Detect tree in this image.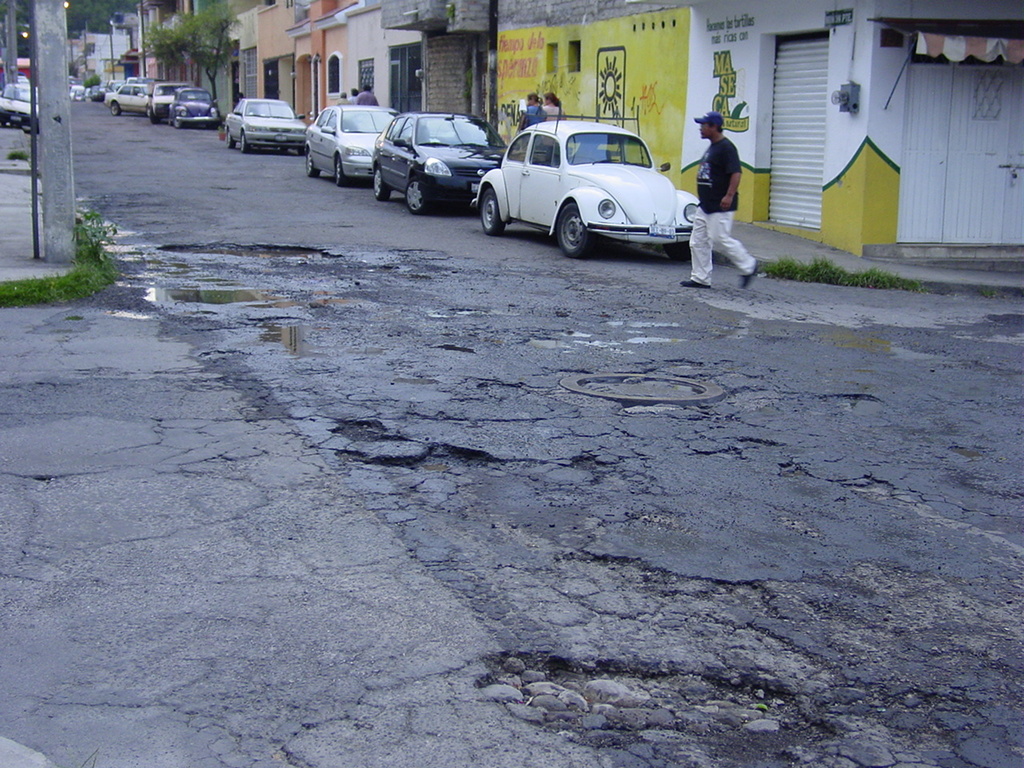
Detection: 138:0:246:122.
